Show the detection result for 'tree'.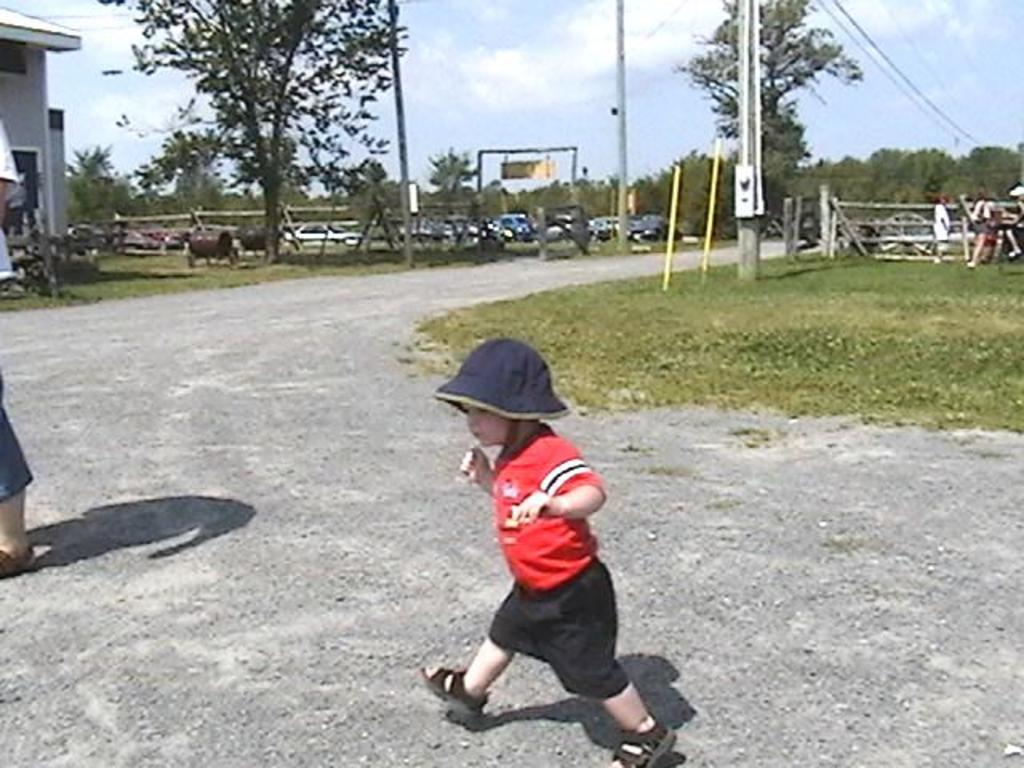
<box>77,0,410,267</box>.
